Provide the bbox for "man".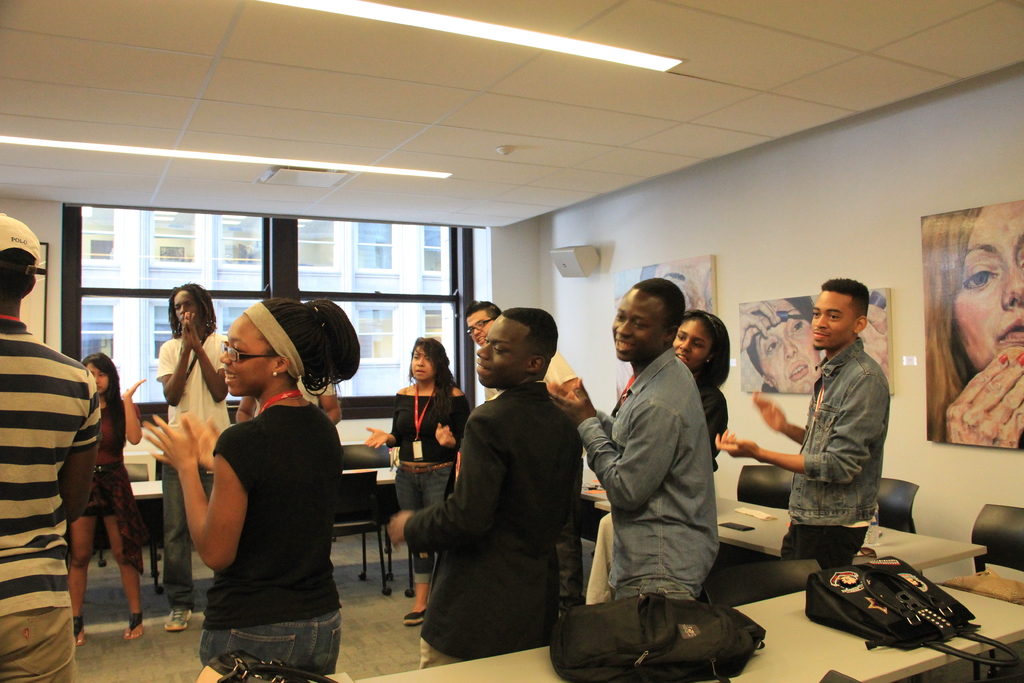
<box>465,299,598,620</box>.
